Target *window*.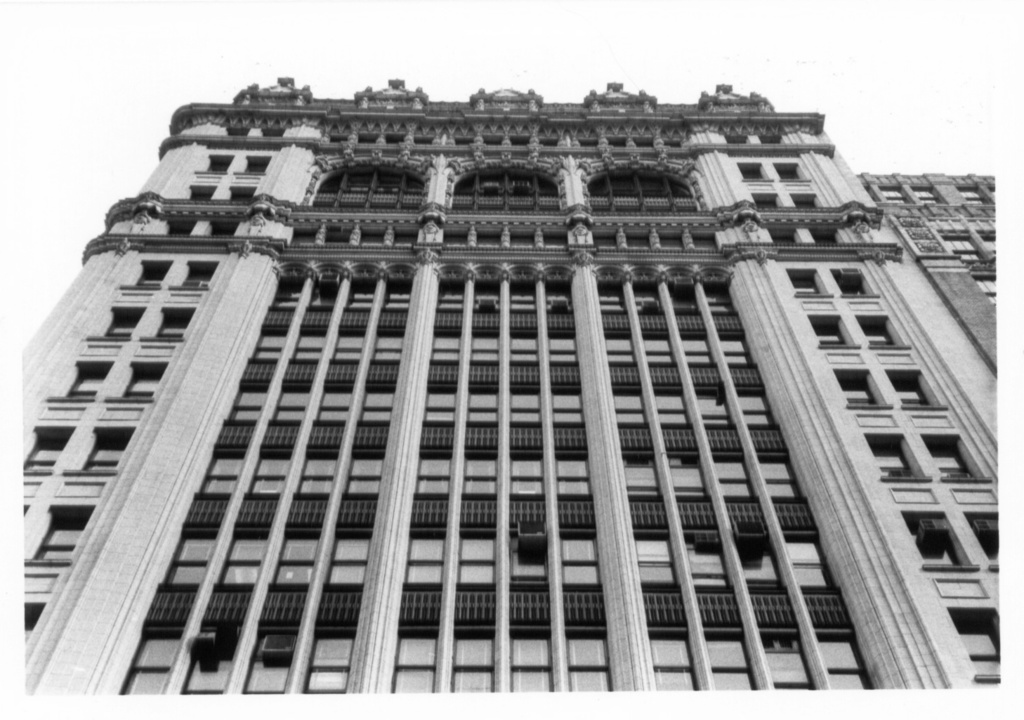
Target region: select_region(699, 382, 729, 423).
